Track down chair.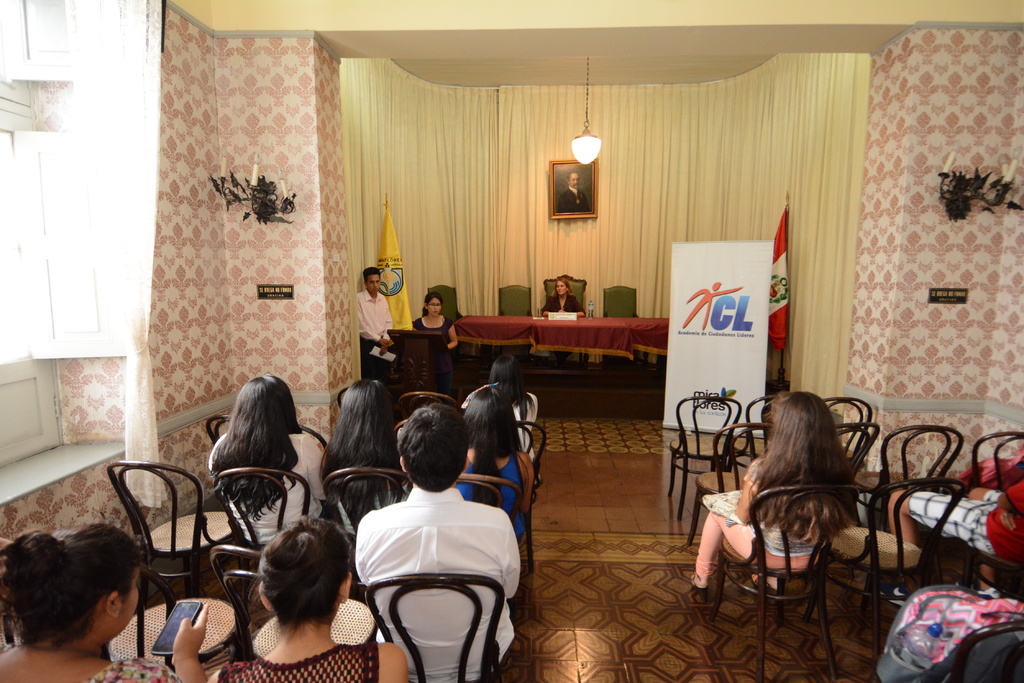
Tracked to x1=424 y1=283 x2=464 y2=348.
